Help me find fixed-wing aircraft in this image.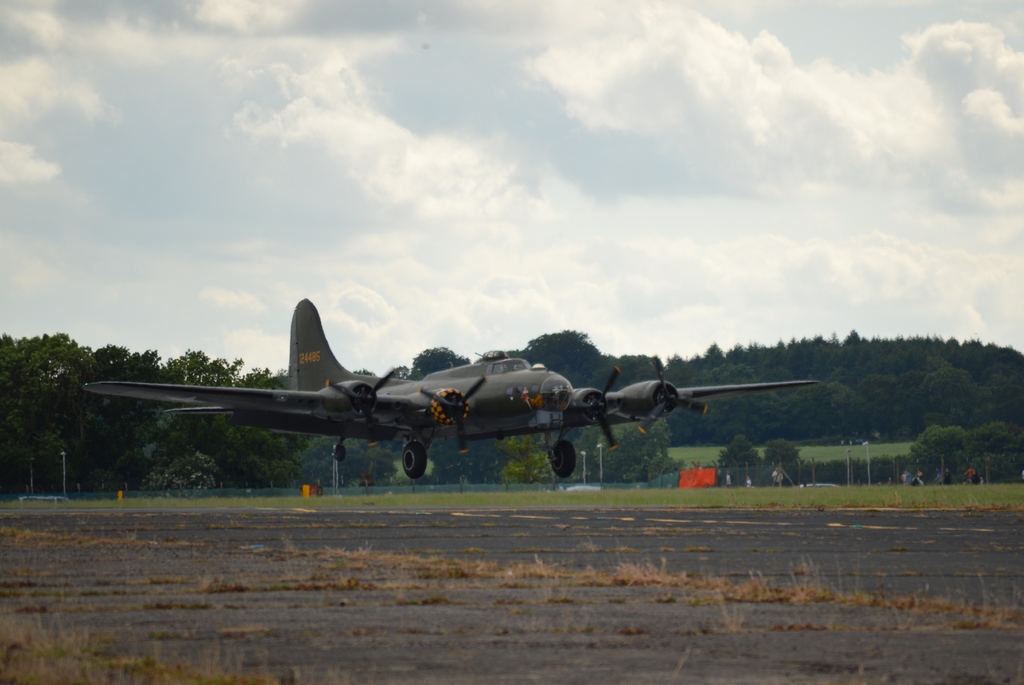
Found it: 75:291:829:488.
